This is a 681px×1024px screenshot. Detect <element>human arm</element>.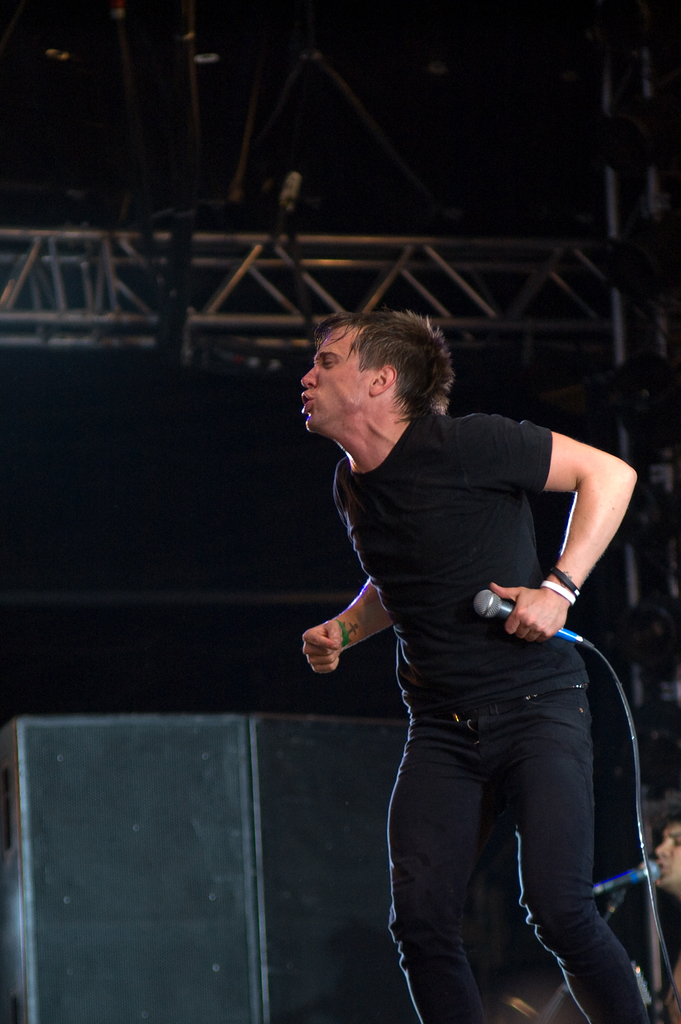
left=526, top=436, right=638, bottom=668.
